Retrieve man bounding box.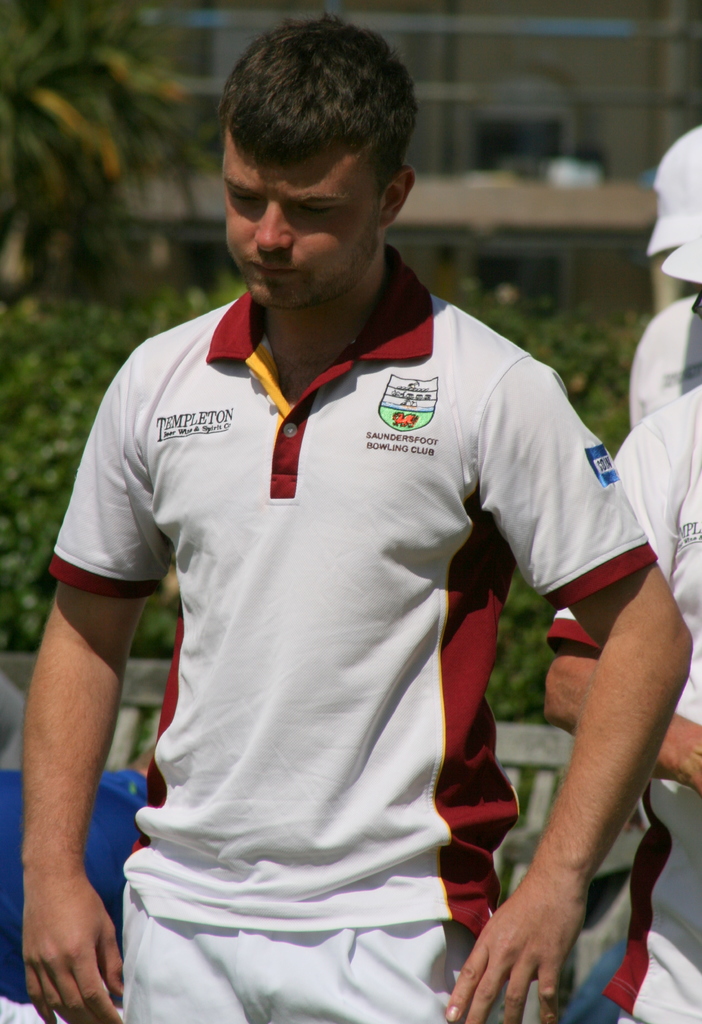
Bounding box: x1=627 y1=121 x2=701 y2=429.
